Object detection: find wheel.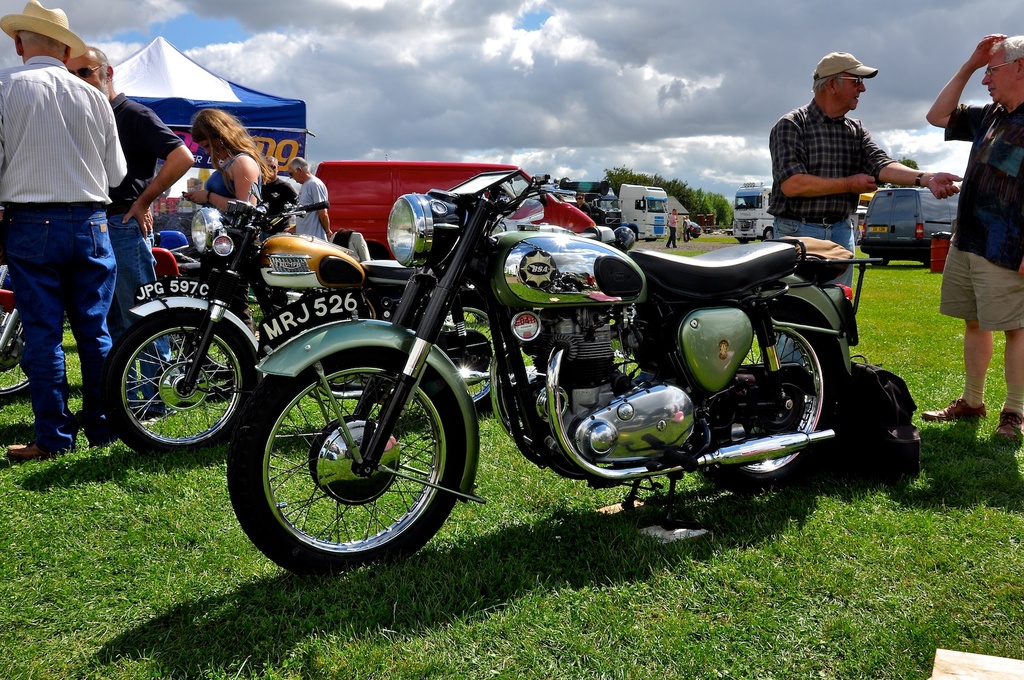
765, 228, 774, 243.
